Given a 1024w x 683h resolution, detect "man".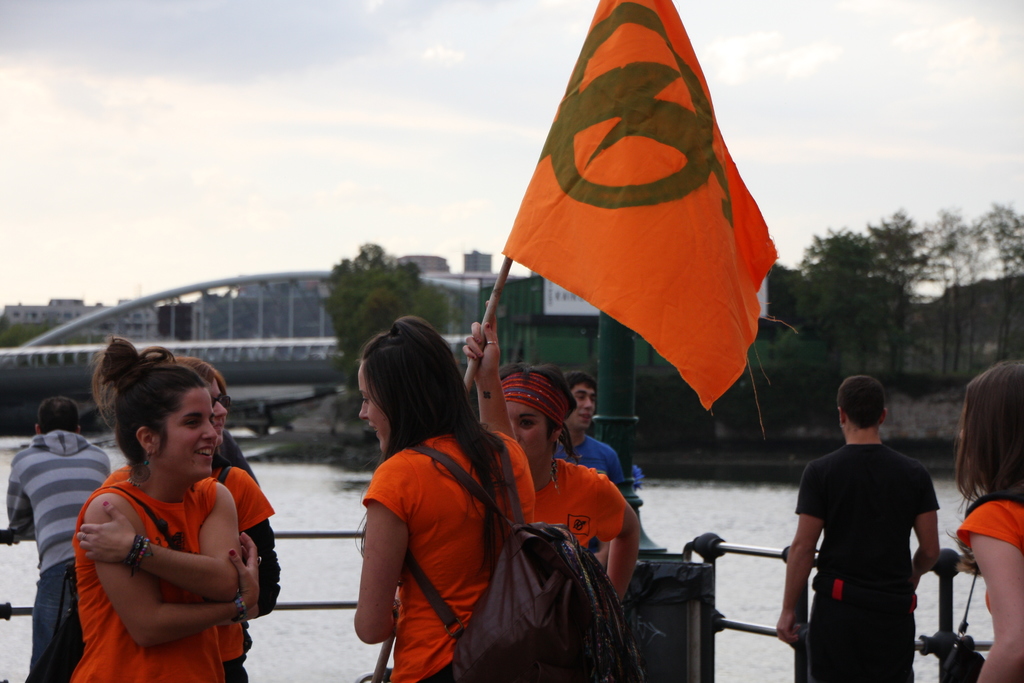
left=774, top=342, right=958, bottom=682.
